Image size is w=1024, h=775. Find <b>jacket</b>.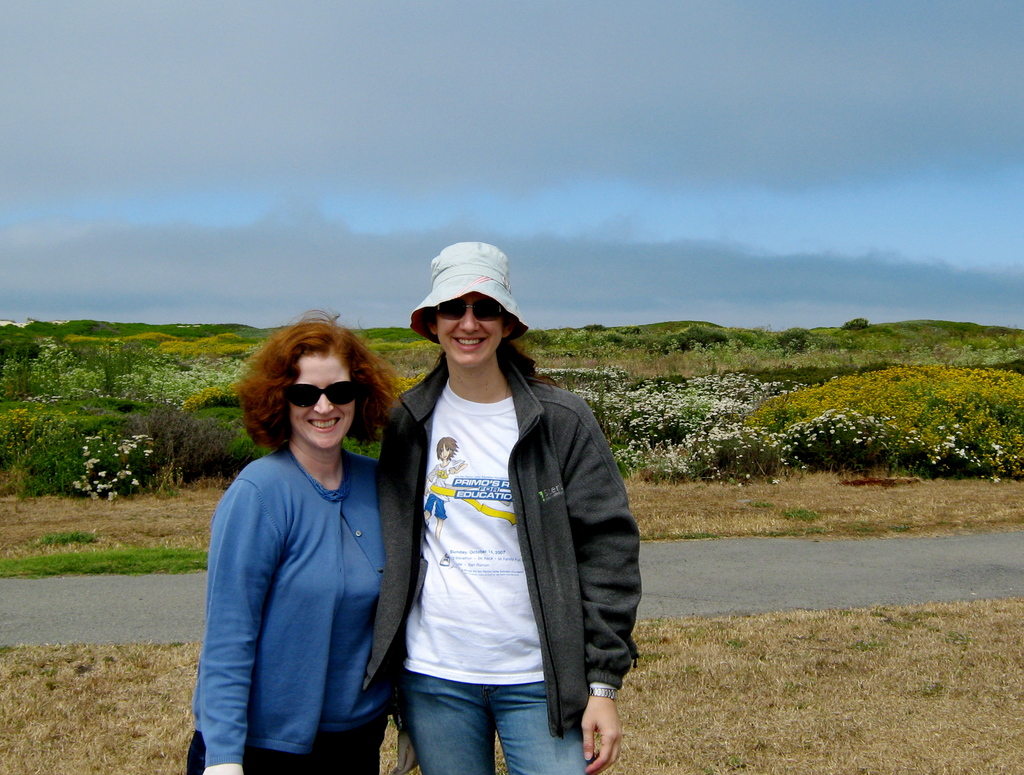
x1=372 y1=306 x2=647 y2=753.
